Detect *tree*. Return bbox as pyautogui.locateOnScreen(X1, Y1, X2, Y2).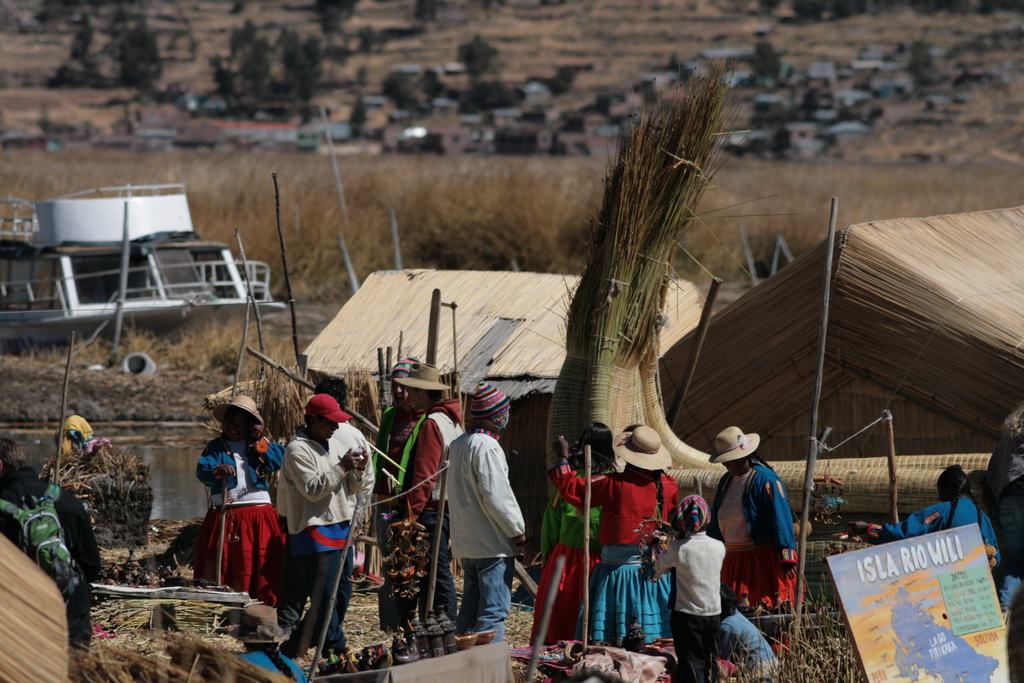
pyautogui.locateOnScreen(460, 78, 517, 113).
